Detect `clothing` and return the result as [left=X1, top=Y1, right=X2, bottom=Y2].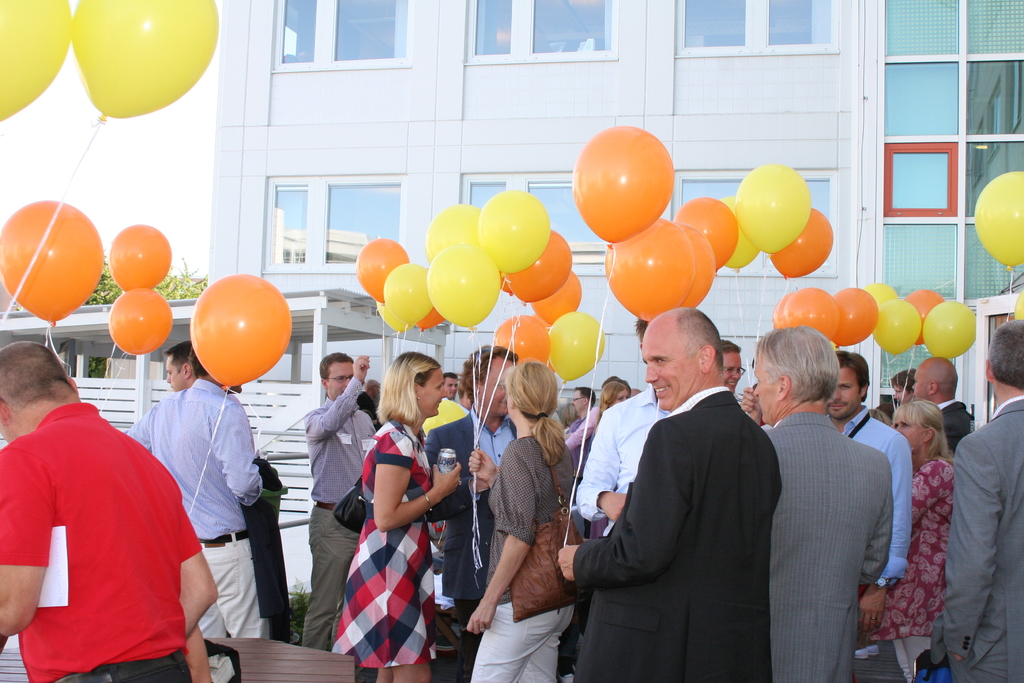
[left=329, top=413, right=453, bottom=682].
